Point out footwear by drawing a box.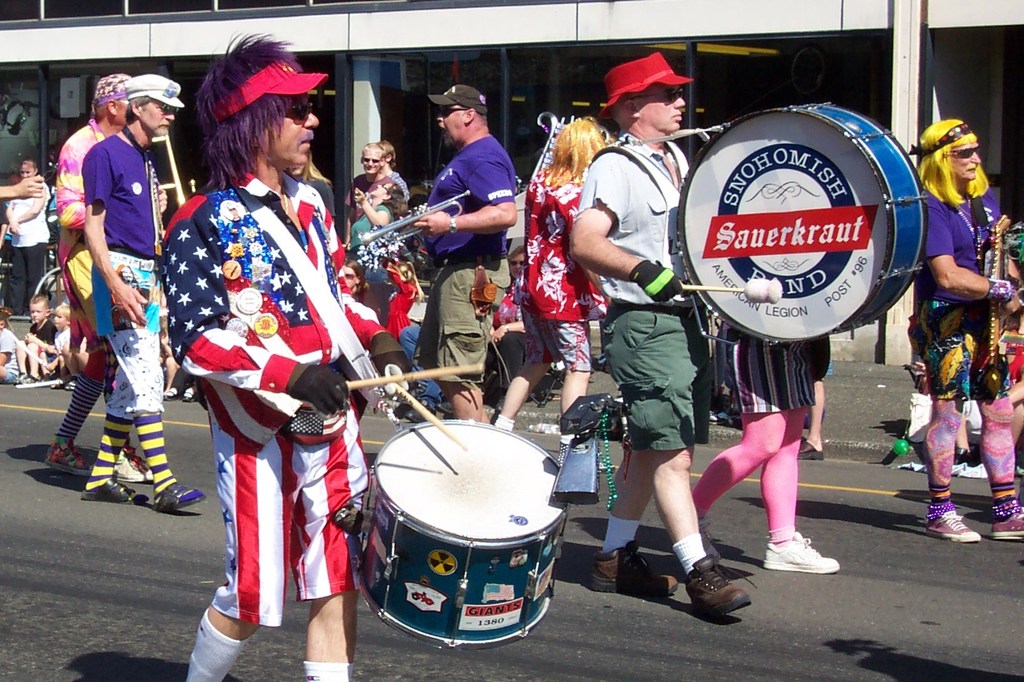
l=82, t=479, r=148, b=505.
